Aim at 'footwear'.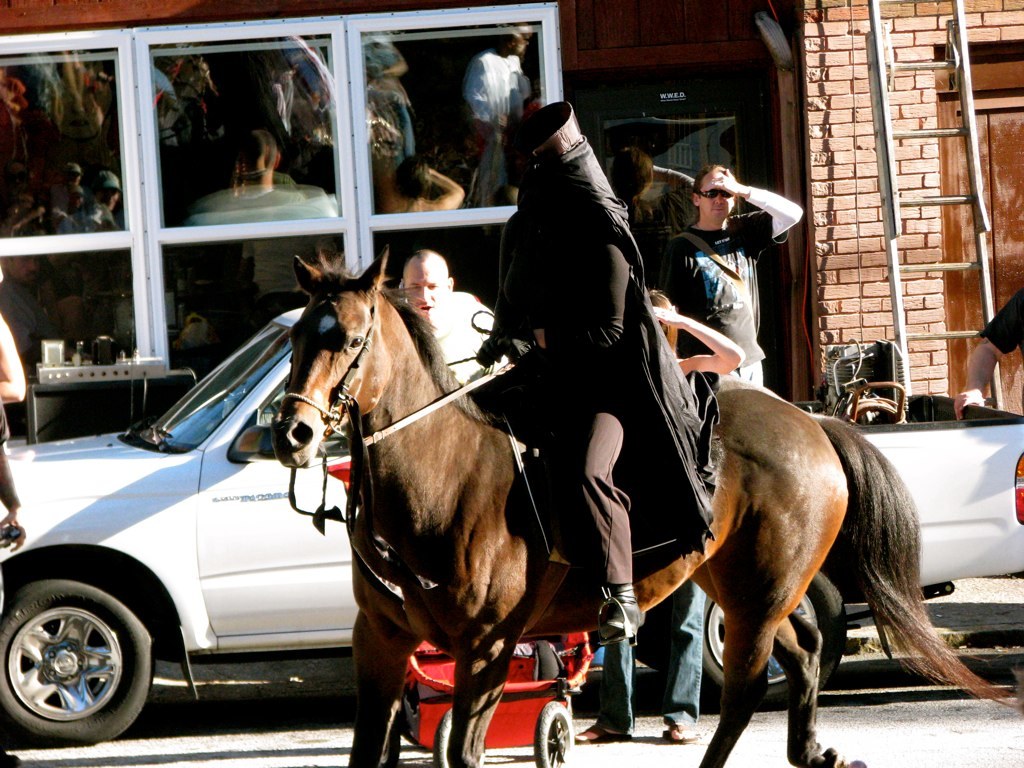
Aimed at left=593, top=576, right=647, bottom=642.
